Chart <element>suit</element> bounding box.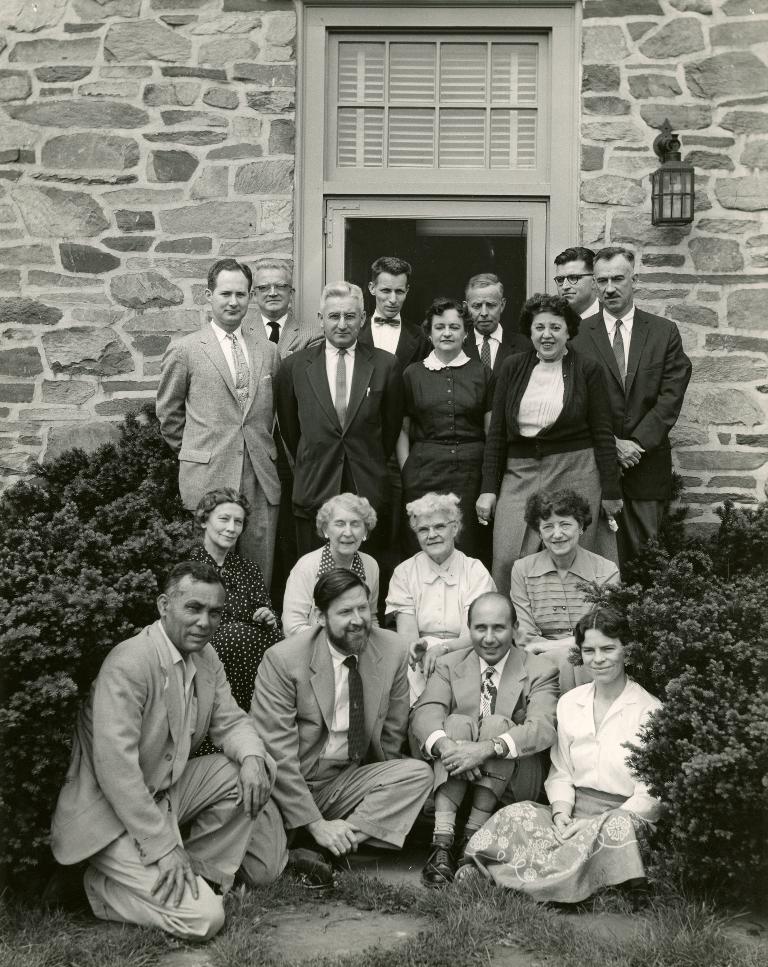
Charted: left=52, top=620, right=270, bottom=949.
